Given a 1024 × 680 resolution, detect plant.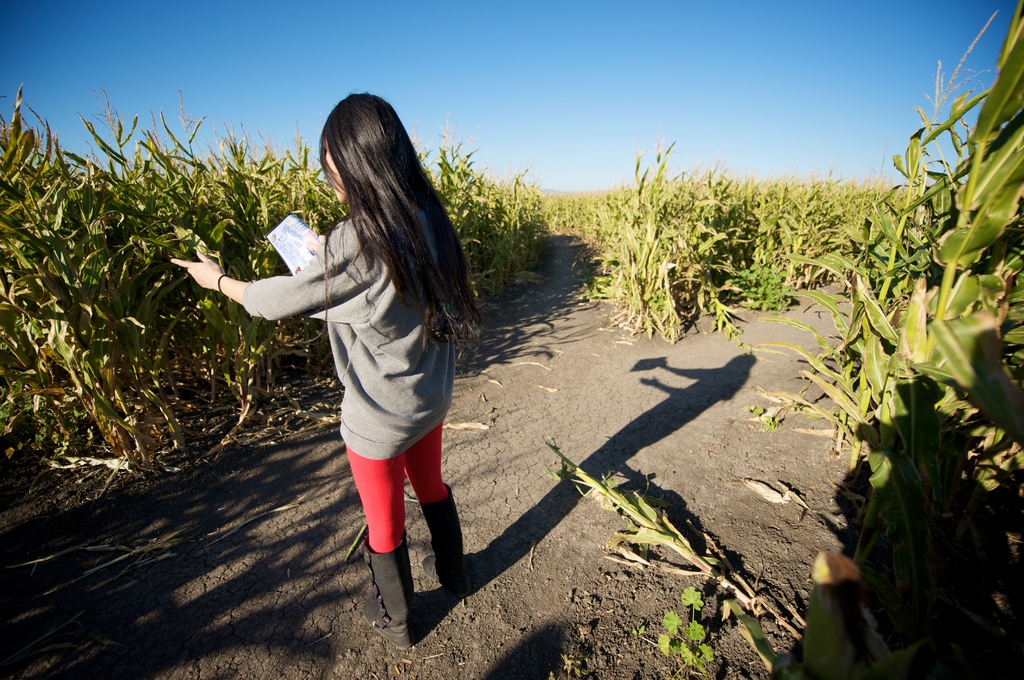
(772,48,1021,644).
